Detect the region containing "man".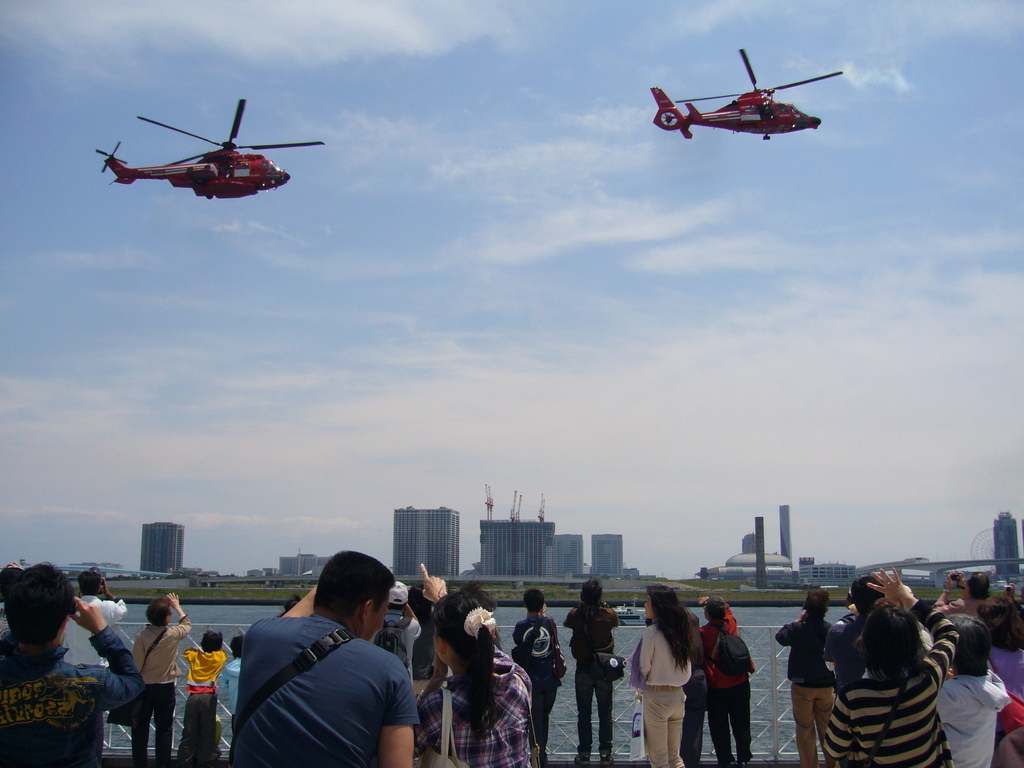
l=61, t=566, r=130, b=764.
